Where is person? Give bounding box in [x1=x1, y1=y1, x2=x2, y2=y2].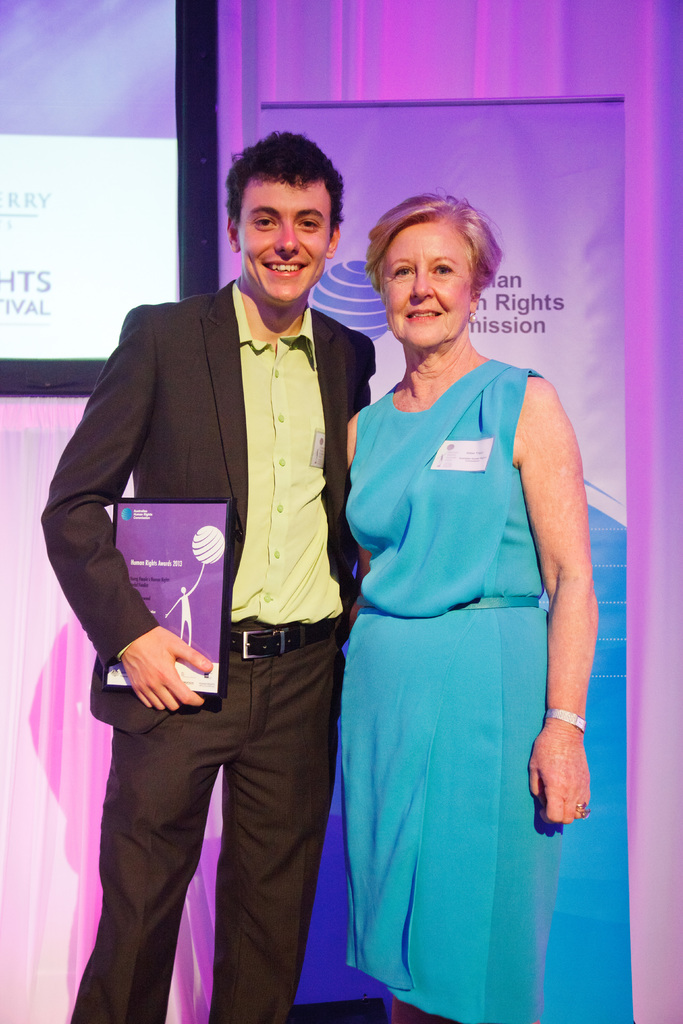
[x1=39, y1=132, x2=375, y2=1023].
